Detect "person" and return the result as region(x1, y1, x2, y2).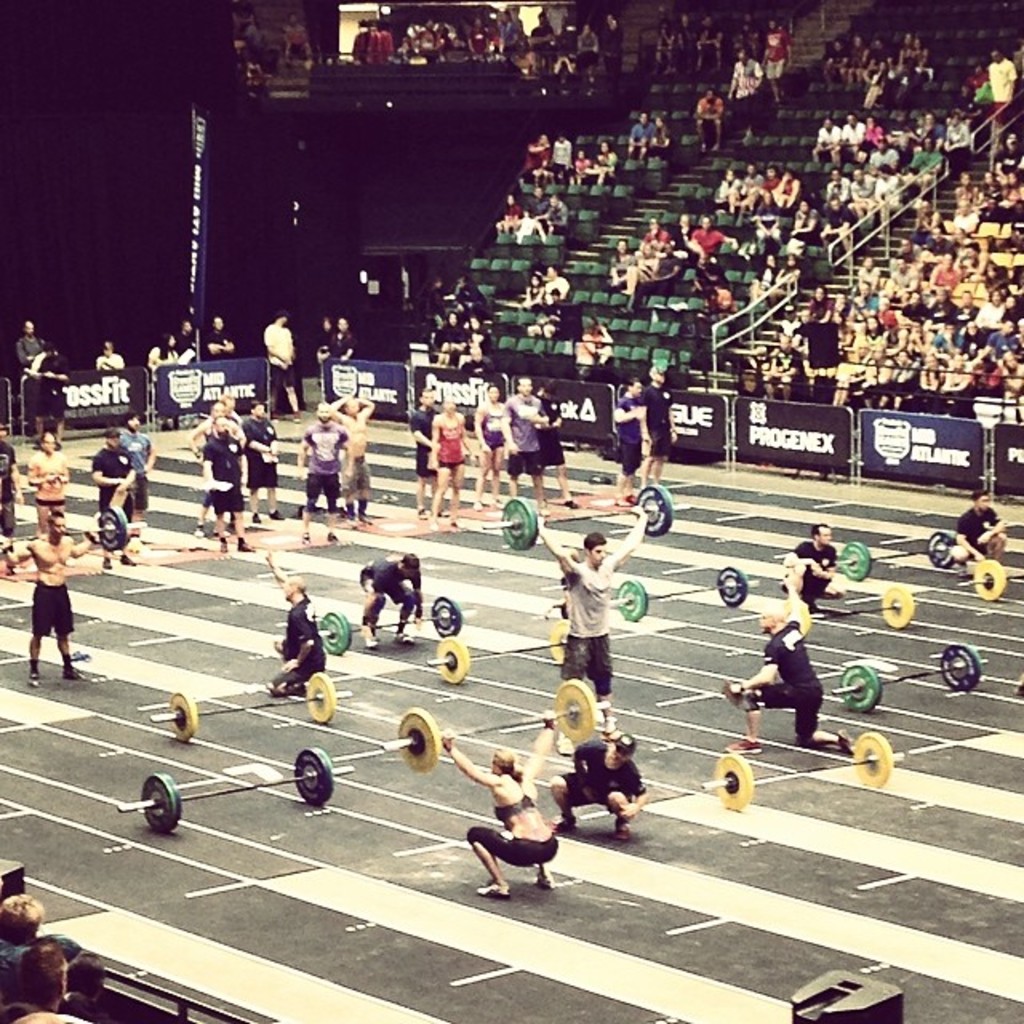
region(618, 371, 646, 504).
